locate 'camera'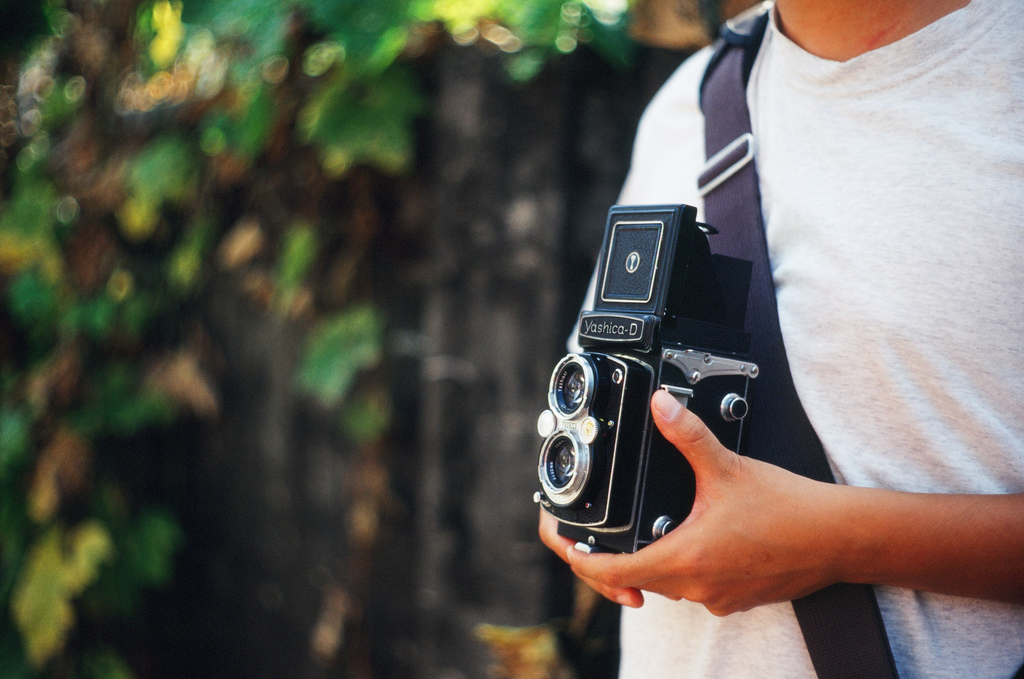
<box>537,206,762,560</box>
